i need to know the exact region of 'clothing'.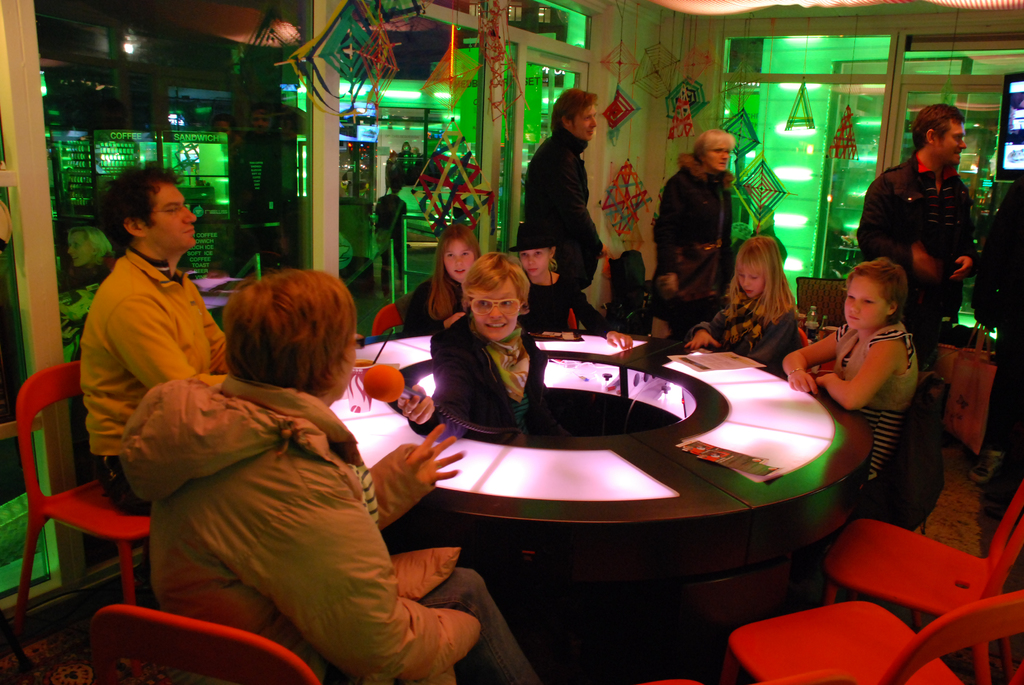
Region: locate(405, 270, 463, 336).
